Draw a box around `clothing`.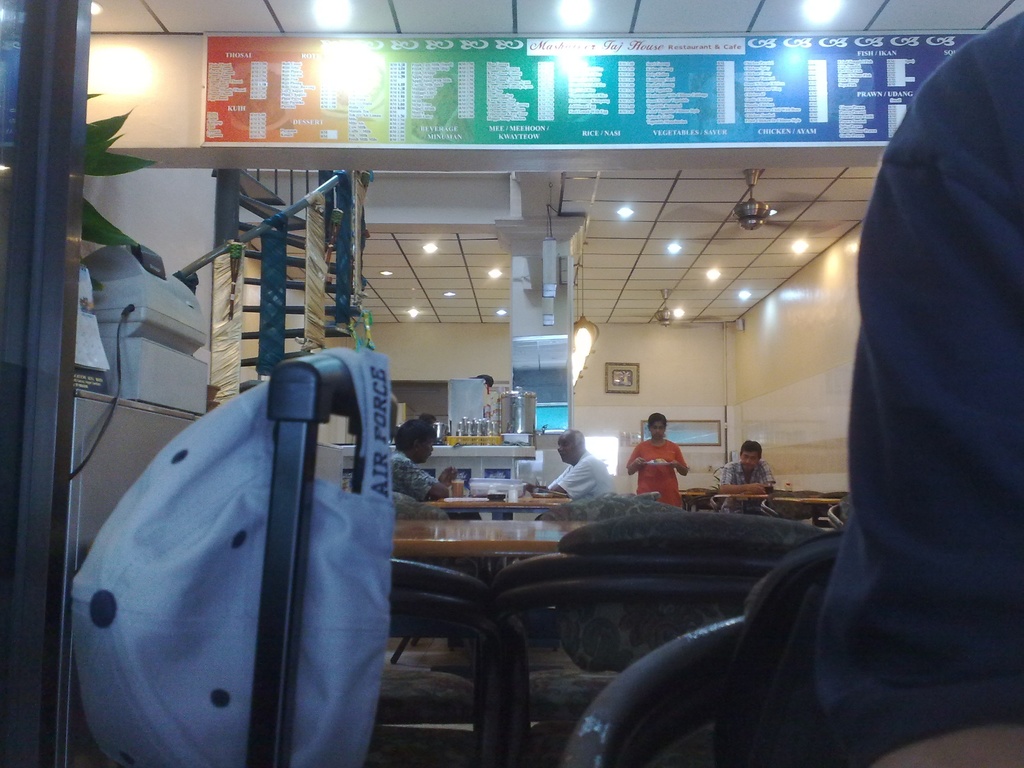
{"x1": 538, "y1": 452, "x2": 617, "y2": 519}.
